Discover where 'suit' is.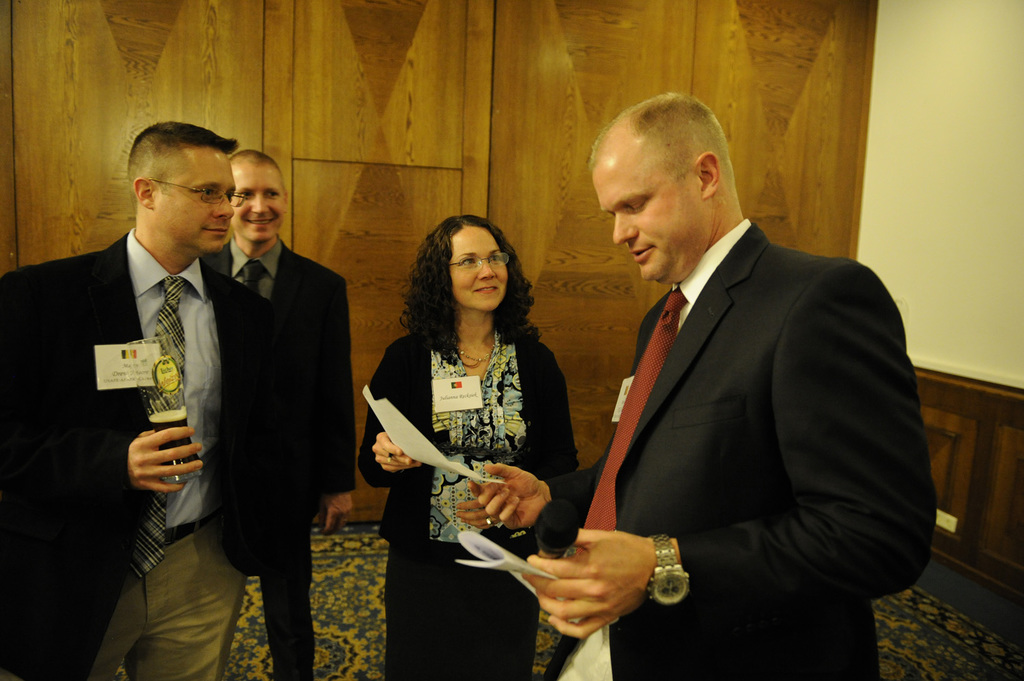
Discovered at [203, 242, 357, 680].
